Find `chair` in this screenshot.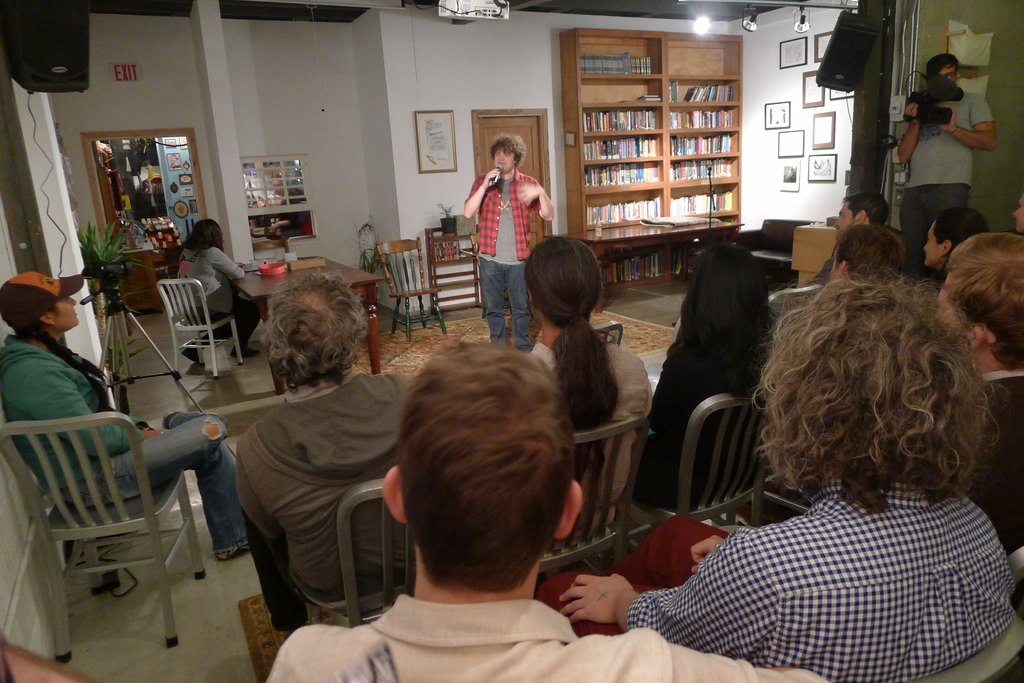
The bounding box for `chair` is box=[756, 454, 822, 521].
